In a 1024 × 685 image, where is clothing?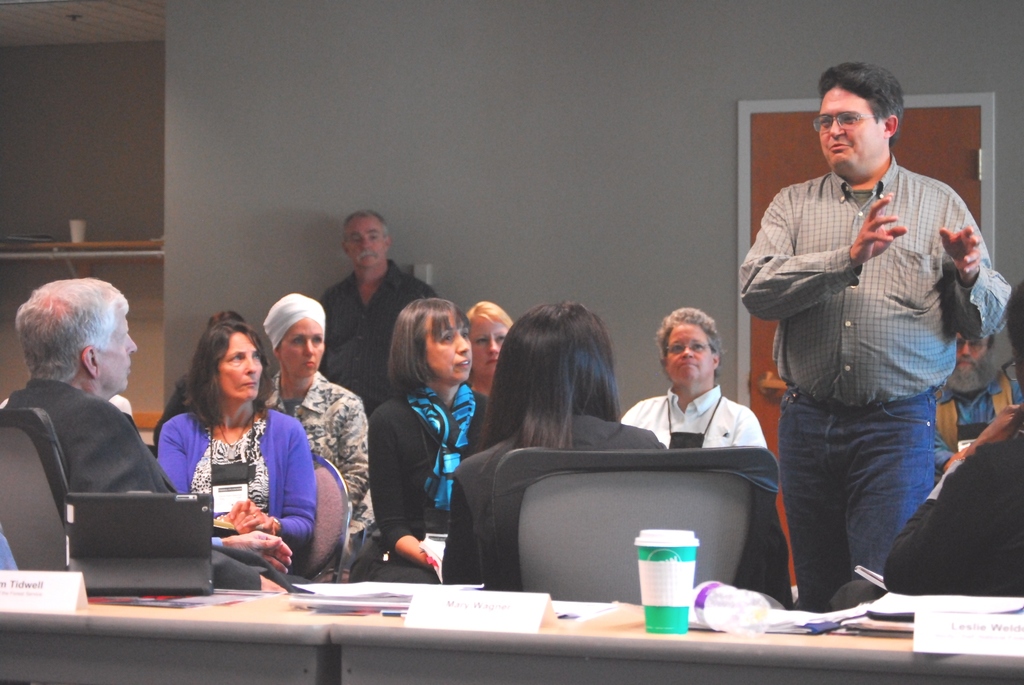
box=[13, 378, 173, 498].
